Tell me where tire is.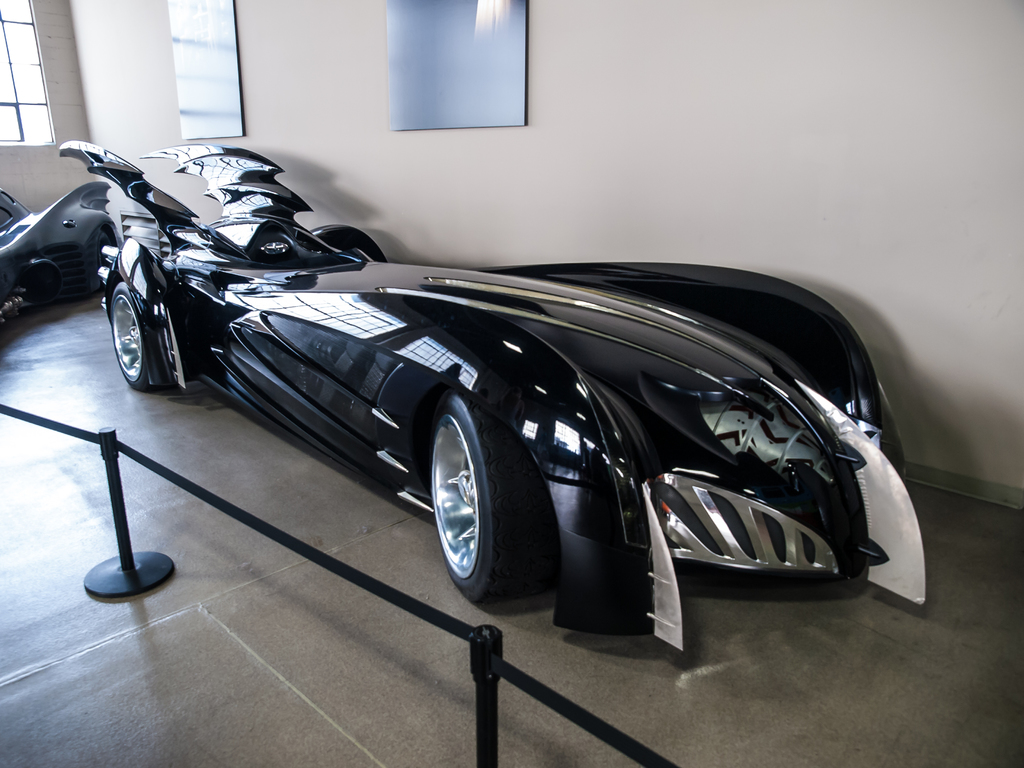
tire is at box=[111, 278, 163, 389].
